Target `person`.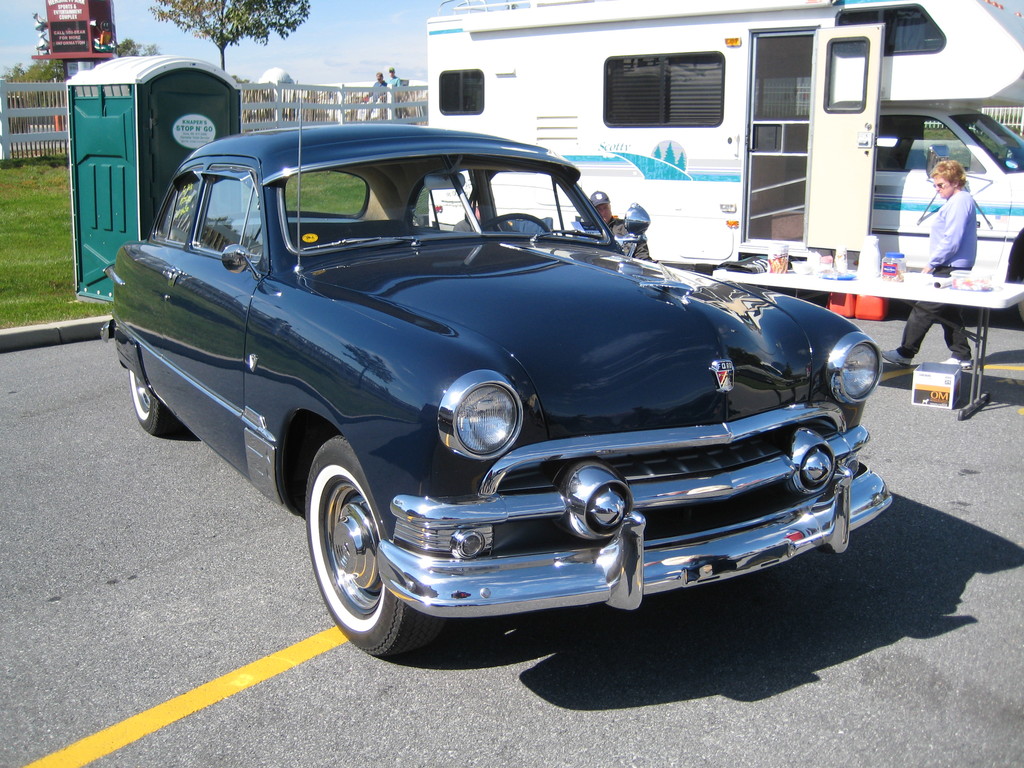
Target region: 589,188,652,260.
